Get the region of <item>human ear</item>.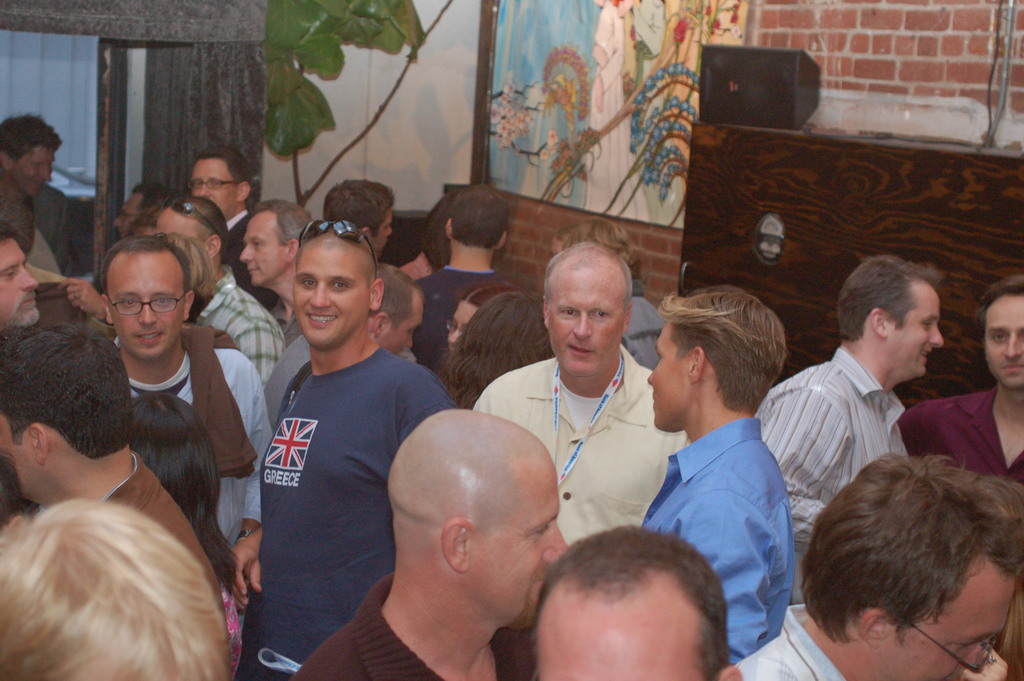
crop(209, 236, 220, 255).
